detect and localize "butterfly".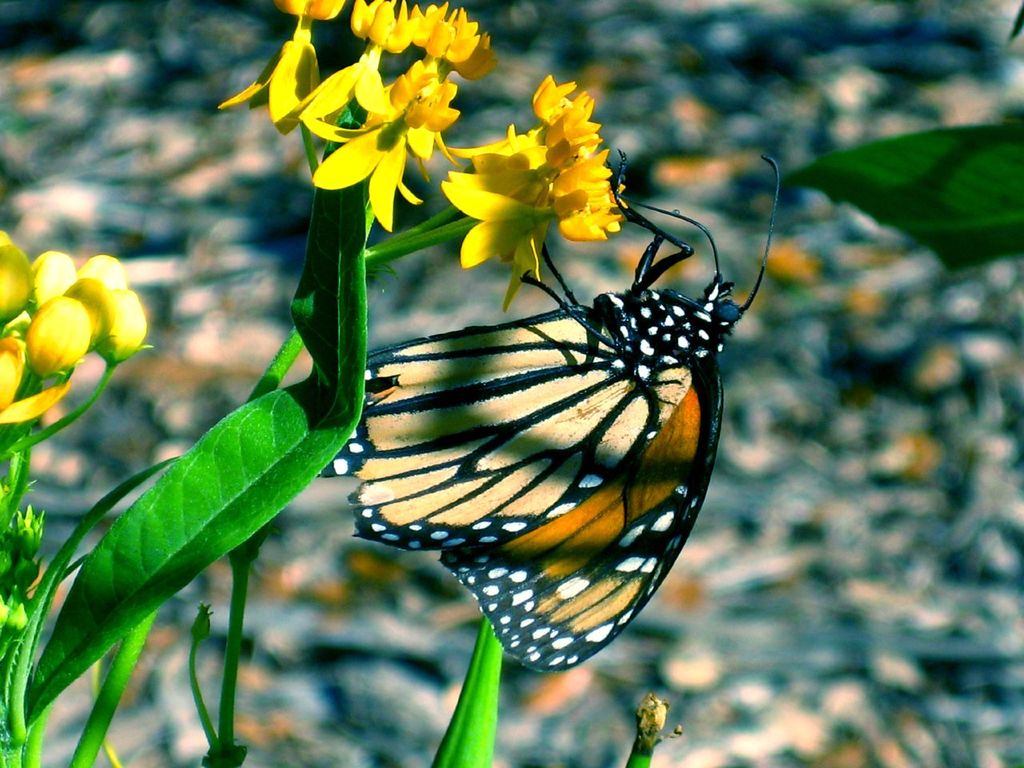
Localized at bbox=(324, 164, 778, 658).
